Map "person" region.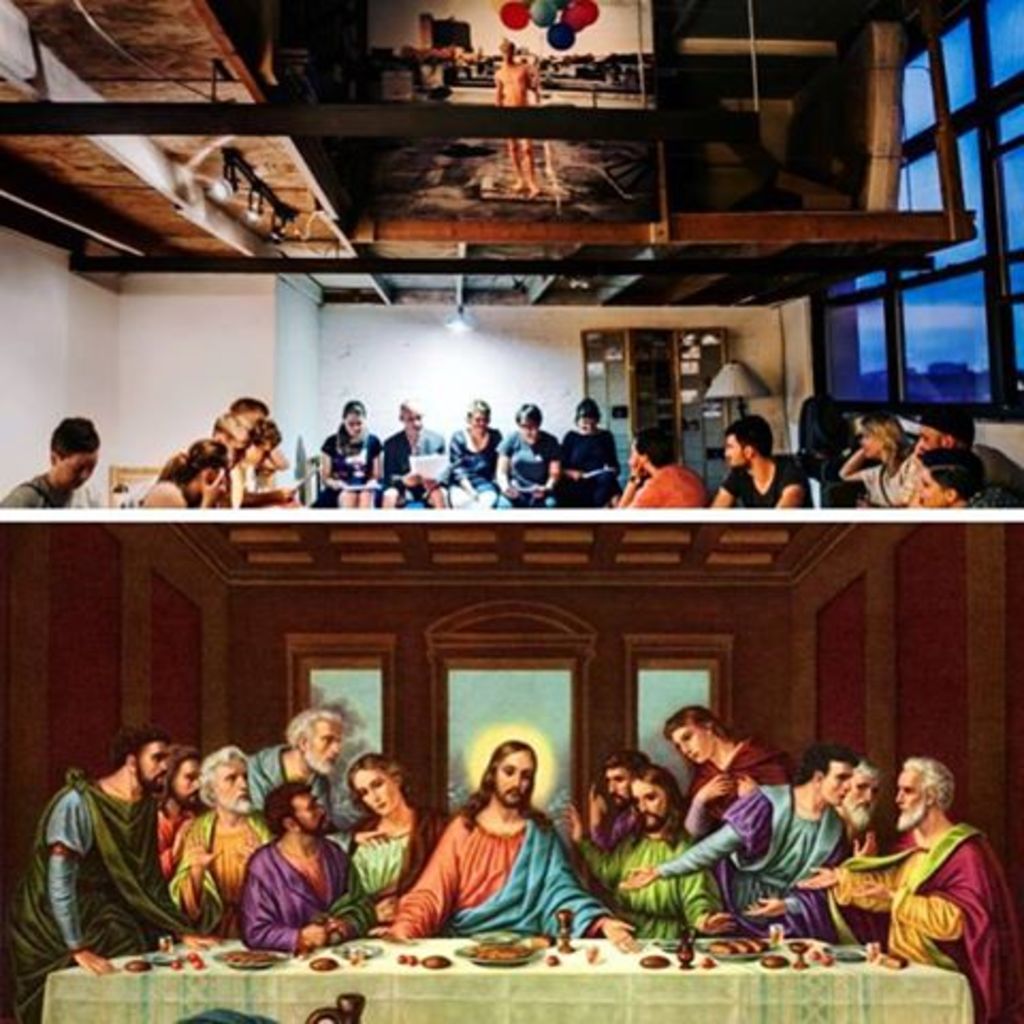
Mapped to 838:757:881:860.
